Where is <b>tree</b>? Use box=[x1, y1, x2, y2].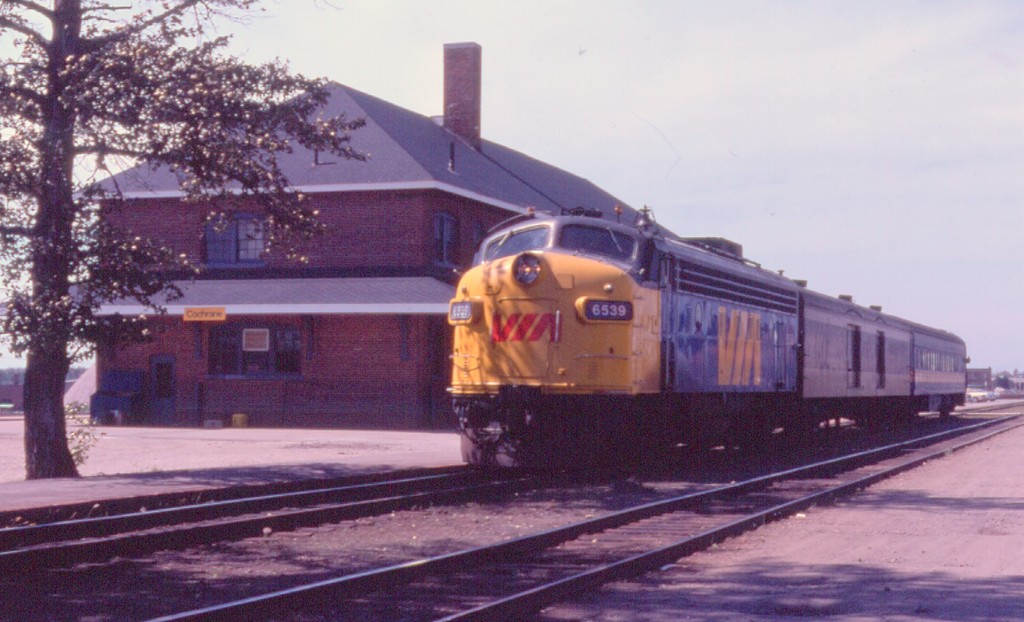
box=[0, 0, 367, 474].
